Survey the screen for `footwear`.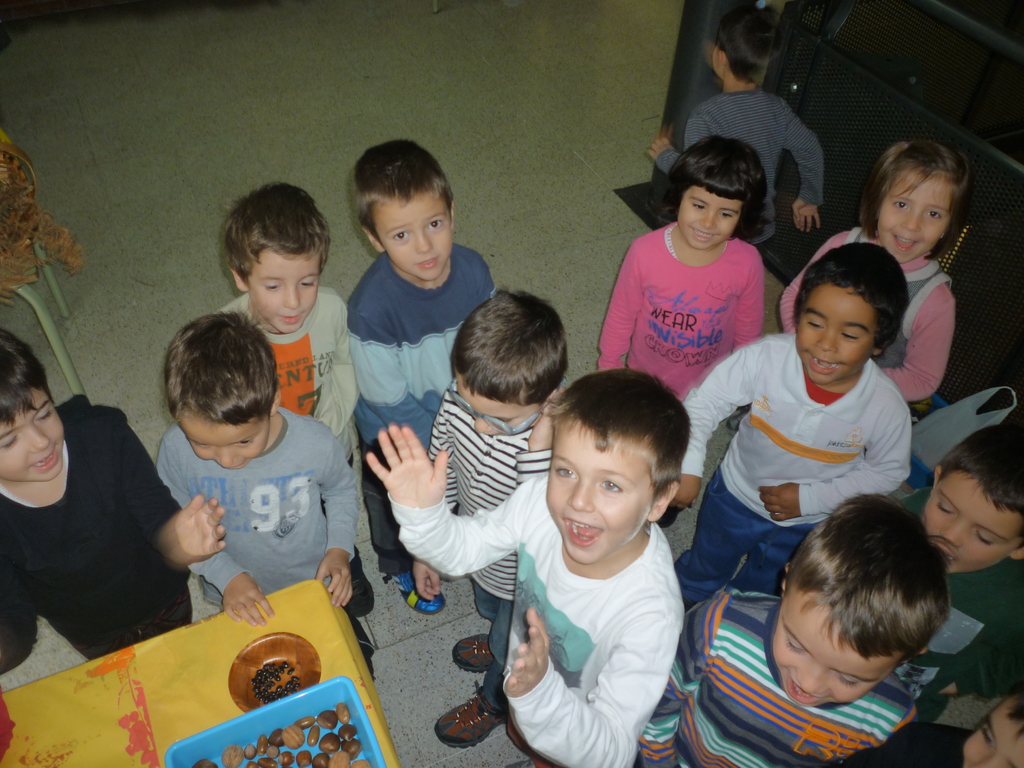
Survey found: x1=432, y1=669, x2=521, y2=748.
